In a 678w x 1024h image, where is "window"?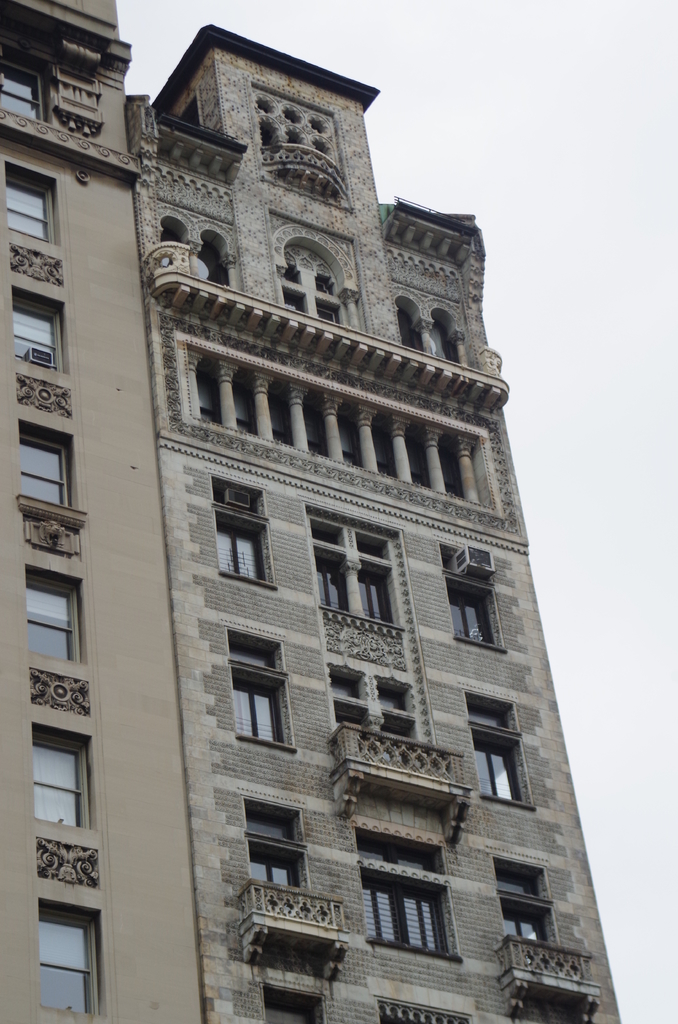
[28, 720, 97, 837].
